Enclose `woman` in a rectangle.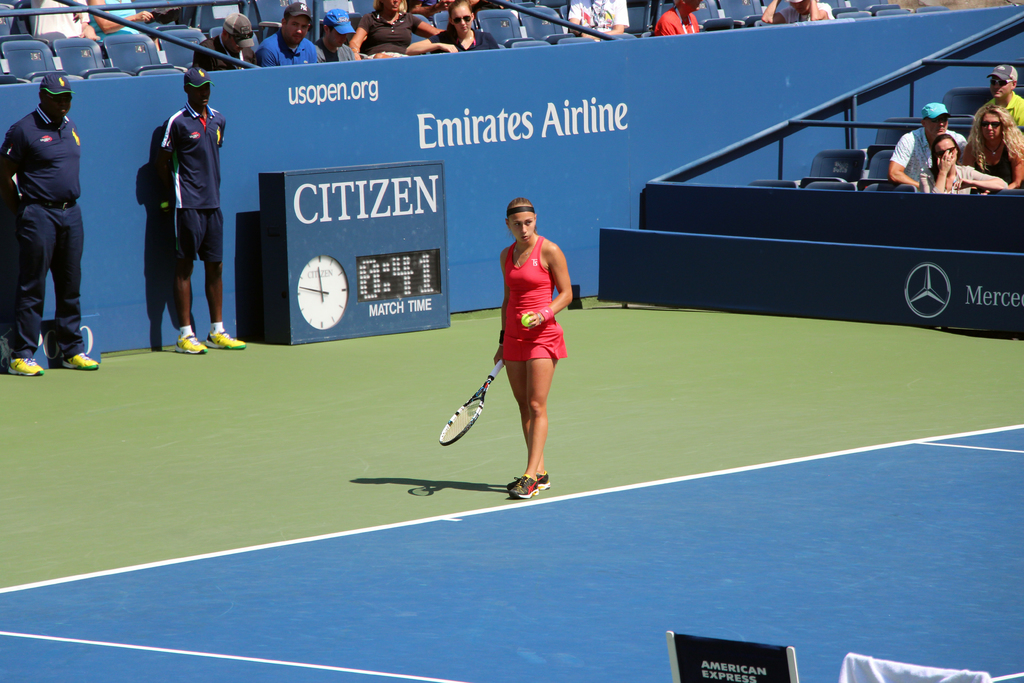
rect(959, 97, 1023, 183).
